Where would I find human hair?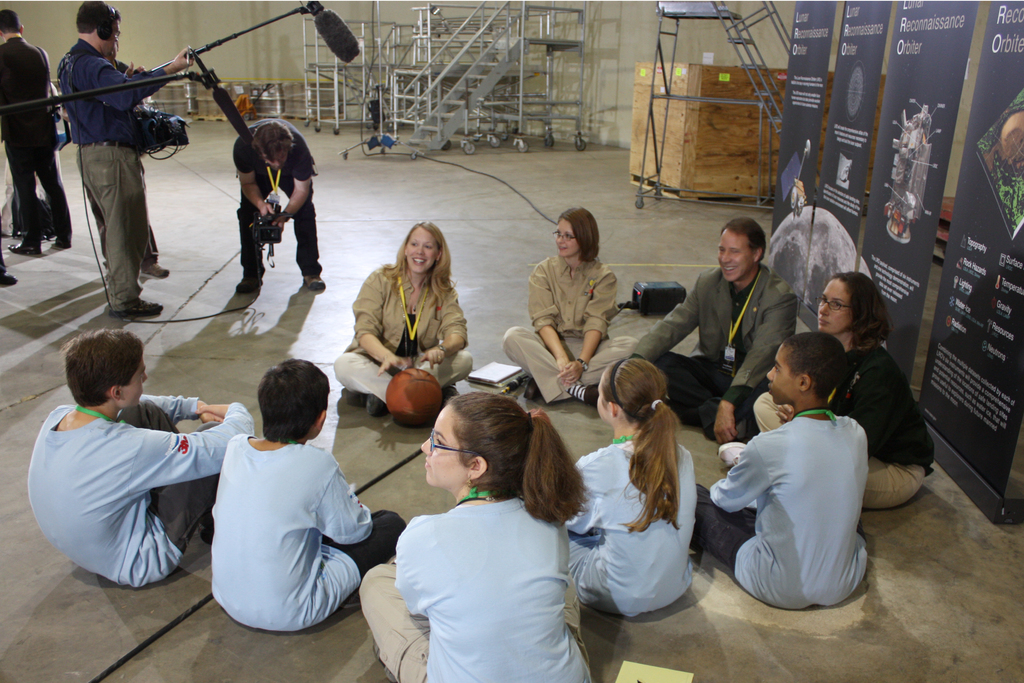
At <box>260,360,330,440</box>.
